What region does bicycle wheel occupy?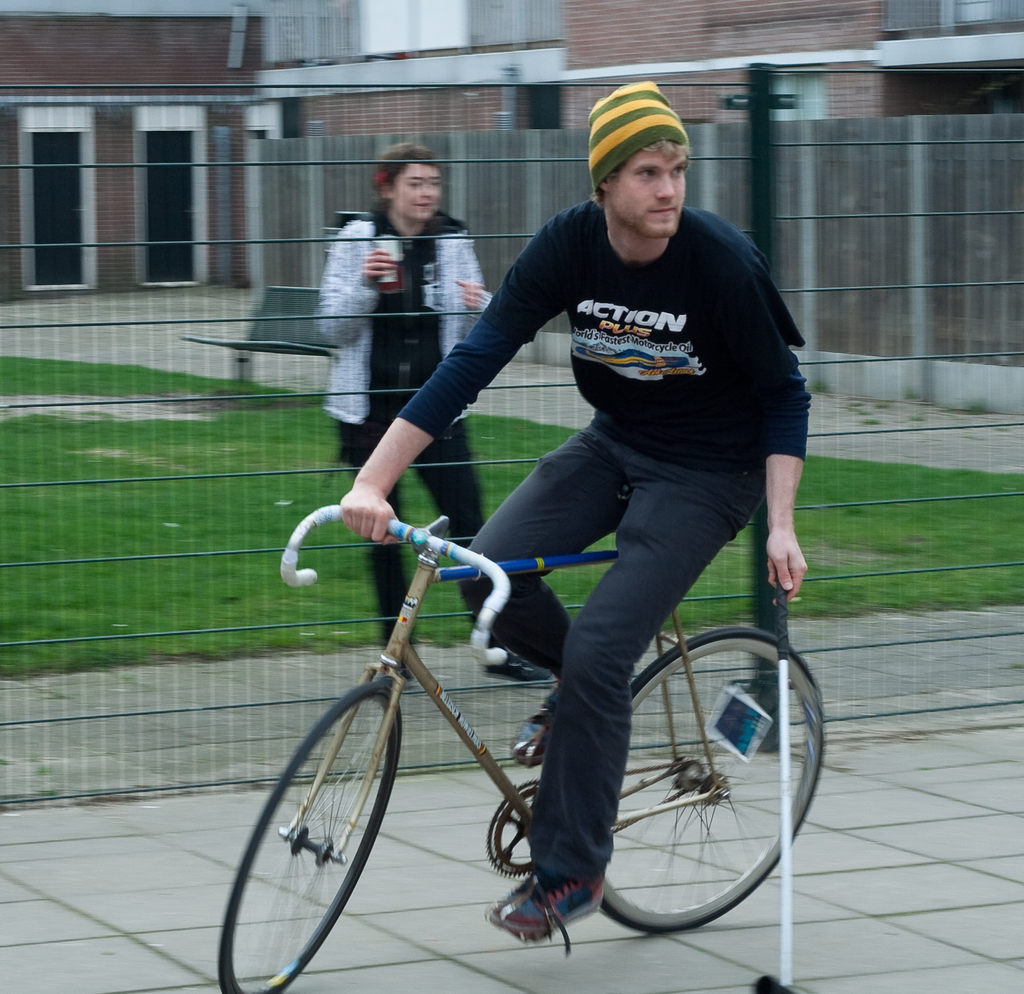
detection(218, 678, 403, 993).
